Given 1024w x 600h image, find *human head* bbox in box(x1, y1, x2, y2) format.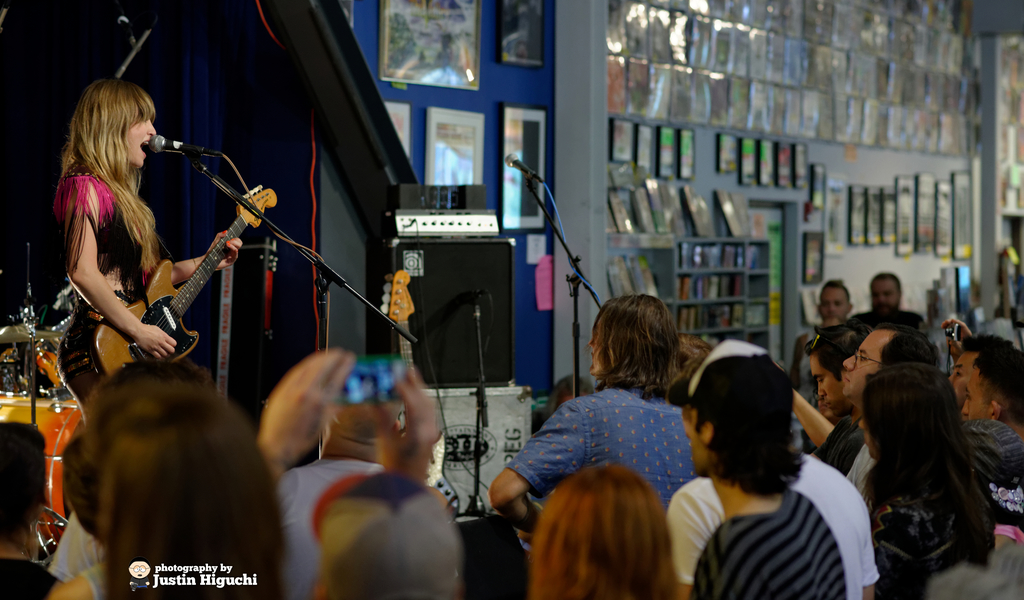
box(99, 383, 275, 599).
